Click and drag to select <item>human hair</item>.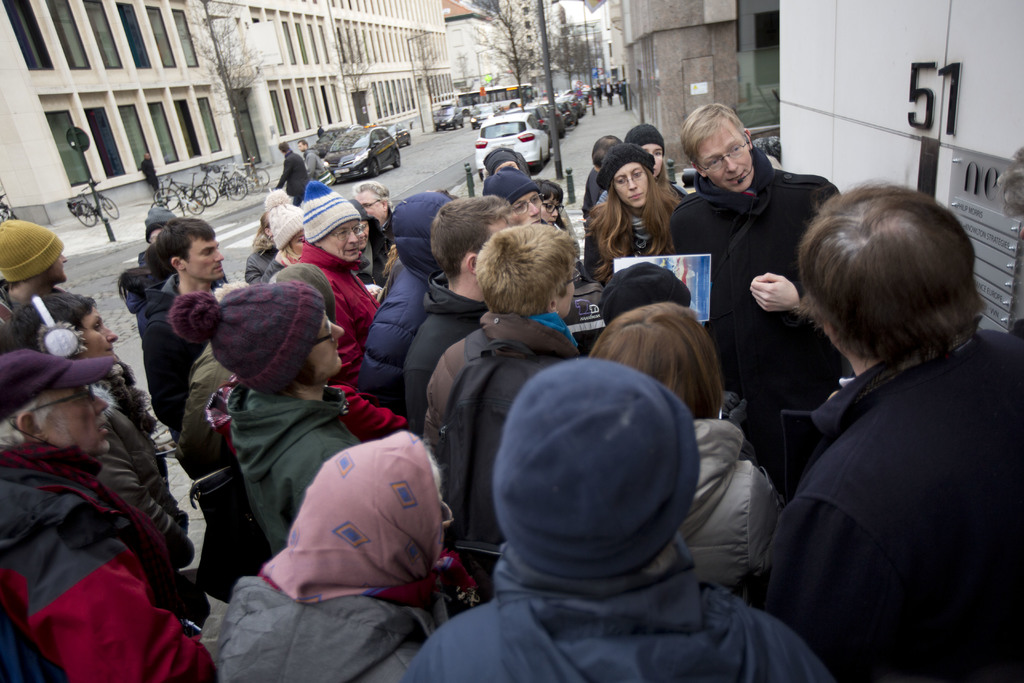
Selection: [529, 177, 565, 202].
